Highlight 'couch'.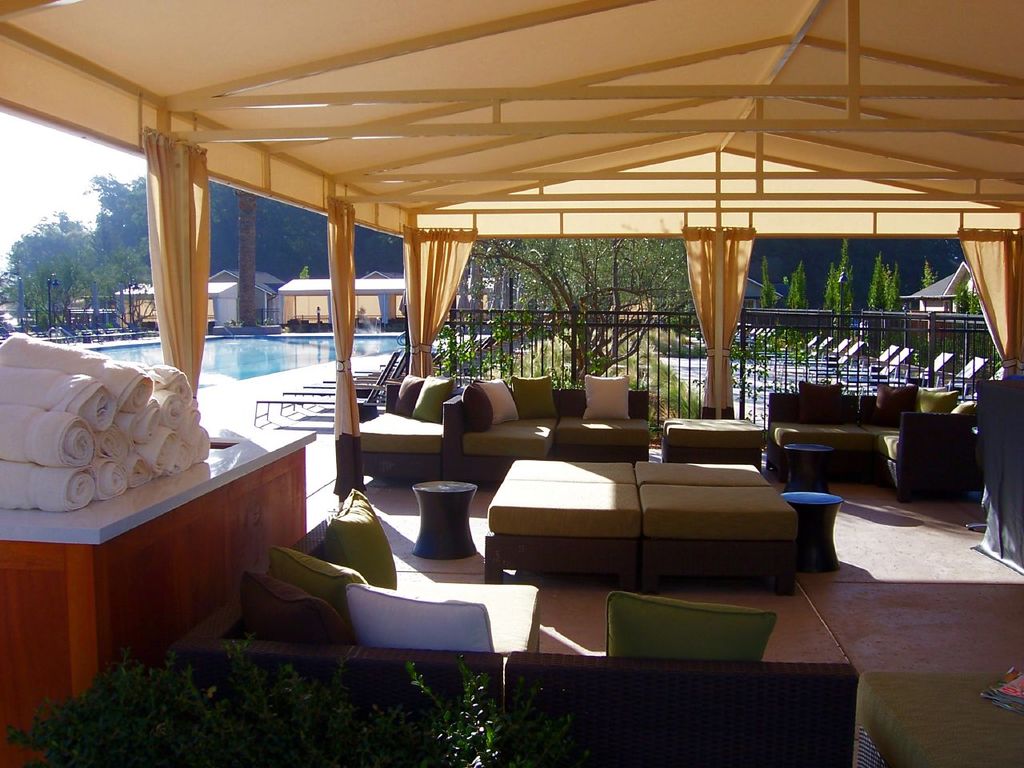
Highlighted region: 766 383 981 502.
